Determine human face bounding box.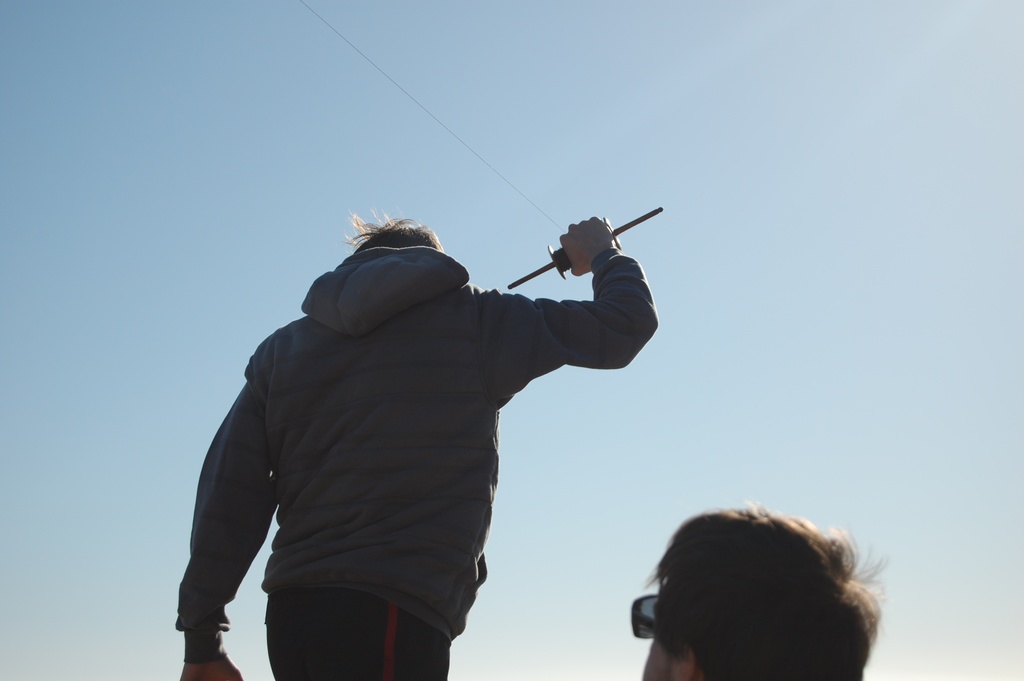
Determined: [639,605,672,680].
